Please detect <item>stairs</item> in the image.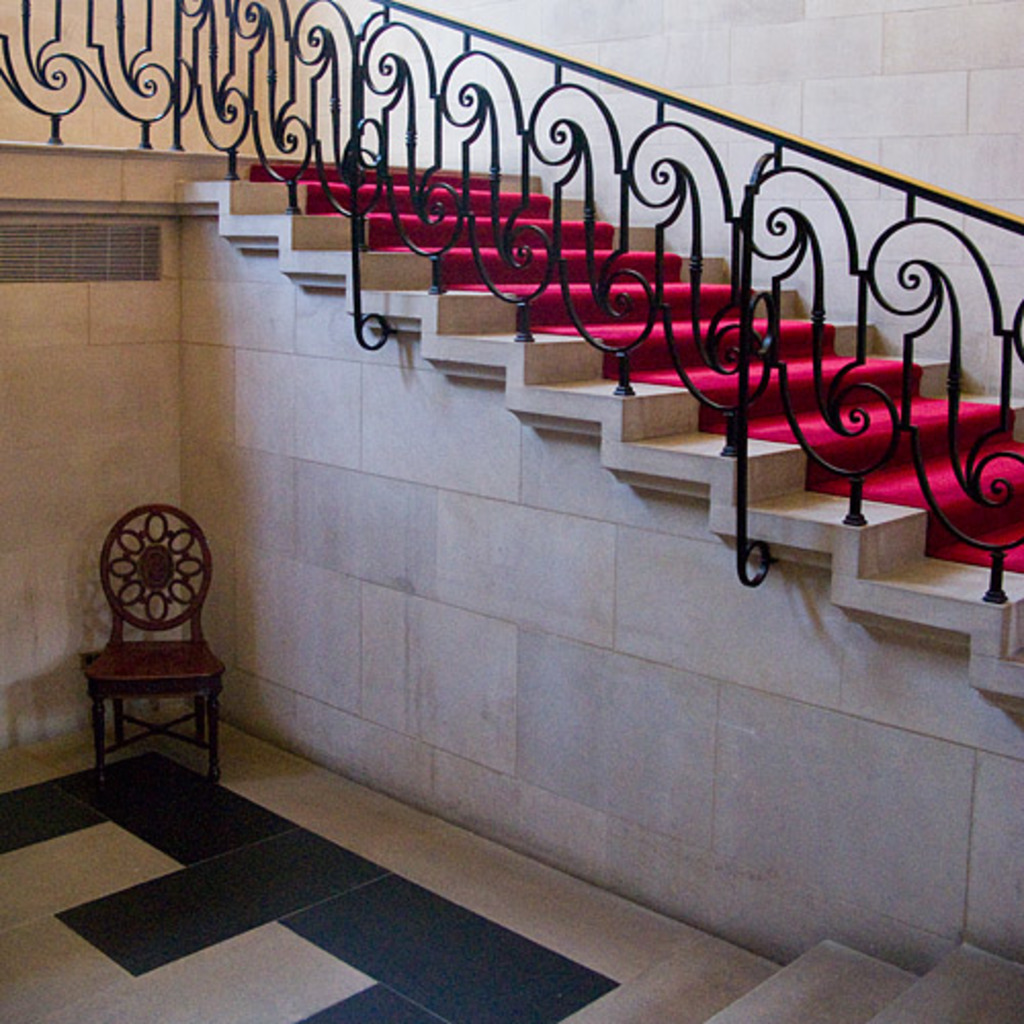
select_region(174, 158, 1022, 700).
